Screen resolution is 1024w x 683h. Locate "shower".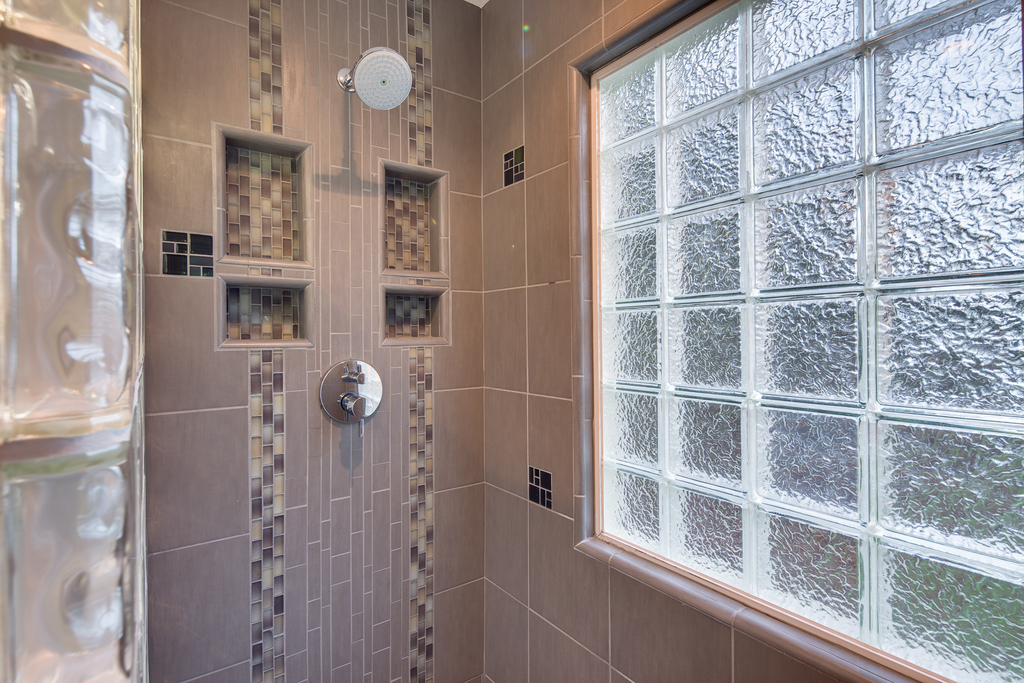
bbox=(334, 49, 415, 113).
